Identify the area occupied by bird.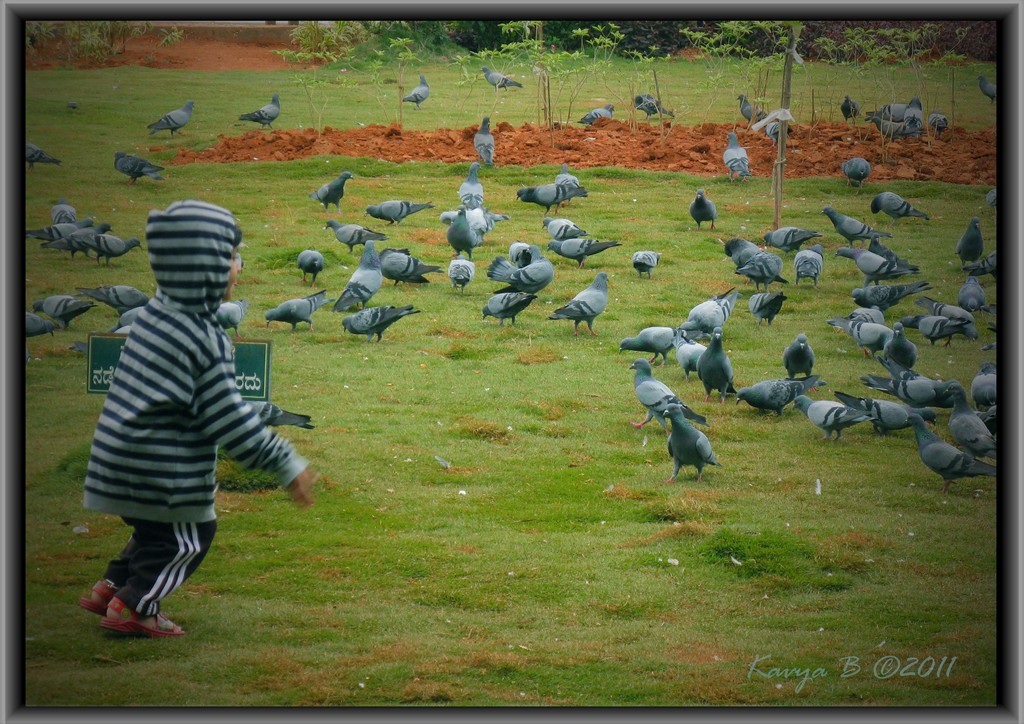
Area: 575,101,616,128.
